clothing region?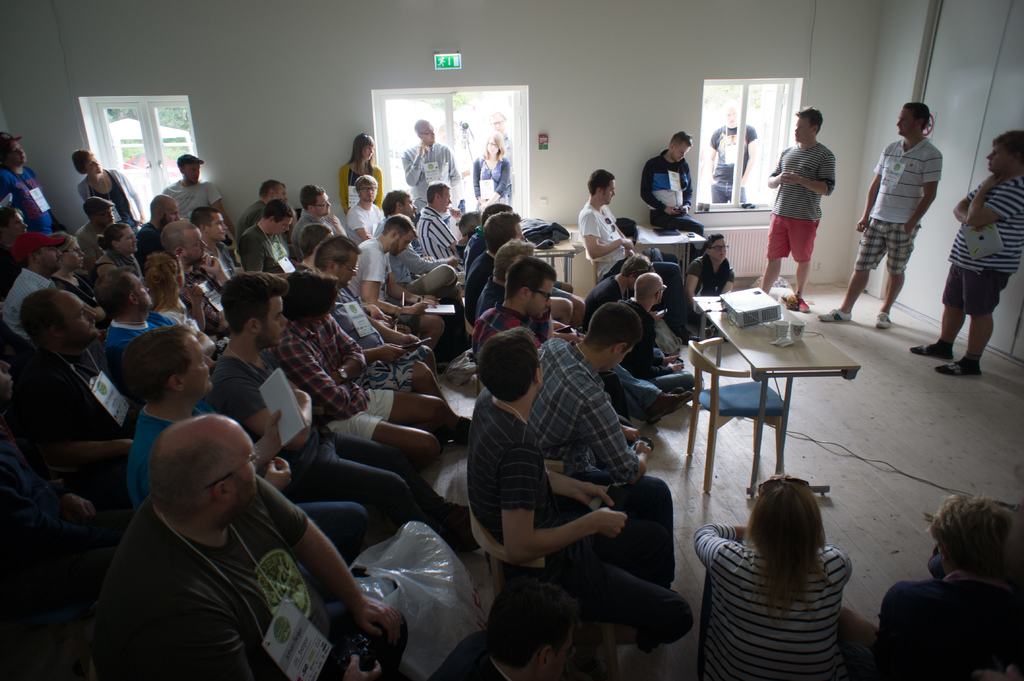
rect(694, 524, 851, 680)
